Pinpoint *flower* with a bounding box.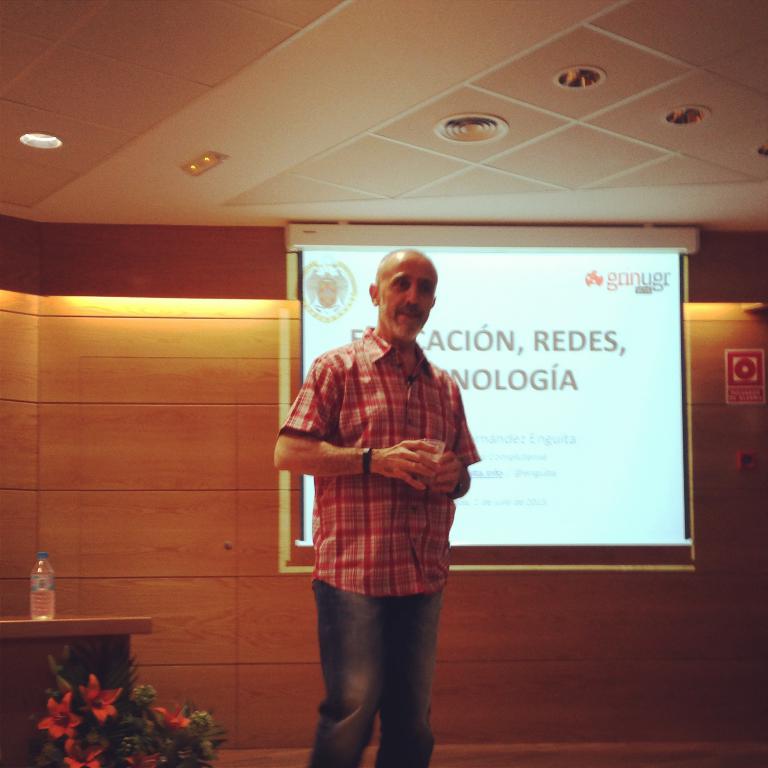
box(120, 747, 158, 767).
